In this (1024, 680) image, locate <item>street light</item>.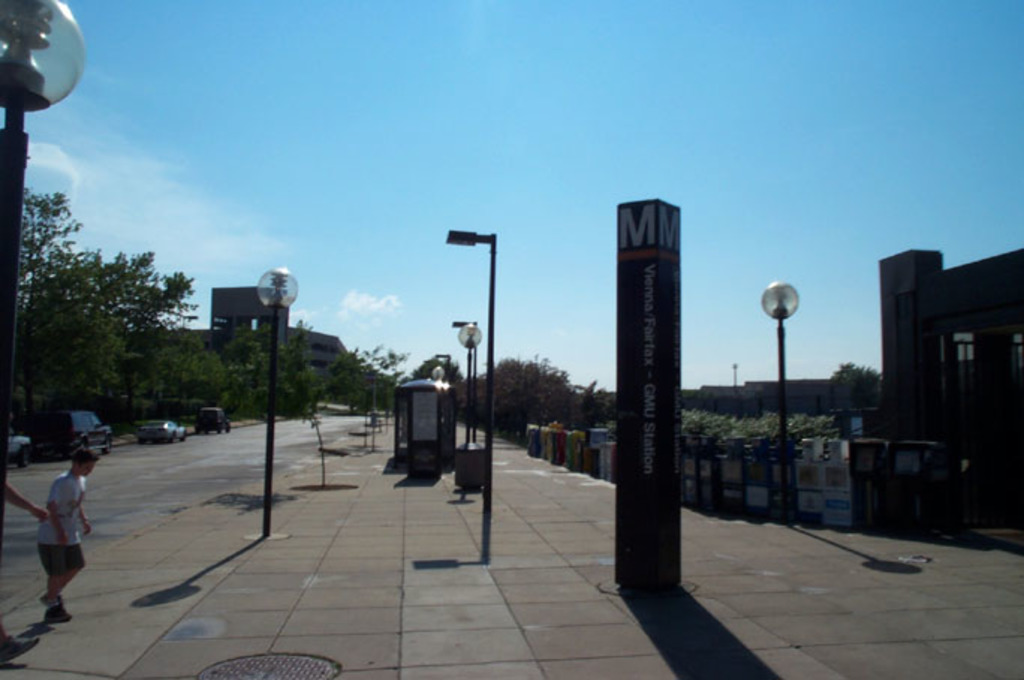
Bounding box: locate(448, 321, 491, 499).
